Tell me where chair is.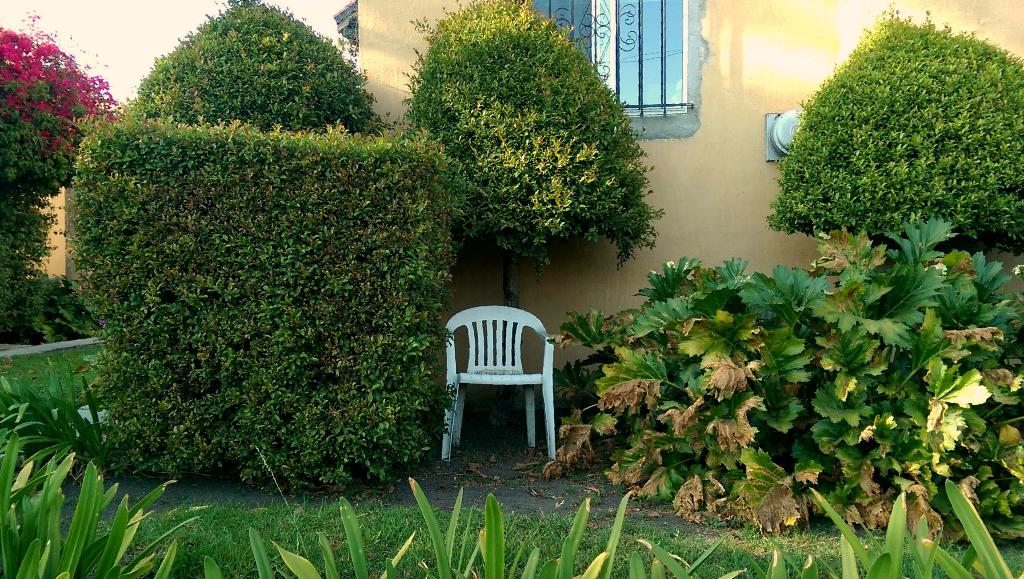
chair is at detection(432, 286, 565, 475).
